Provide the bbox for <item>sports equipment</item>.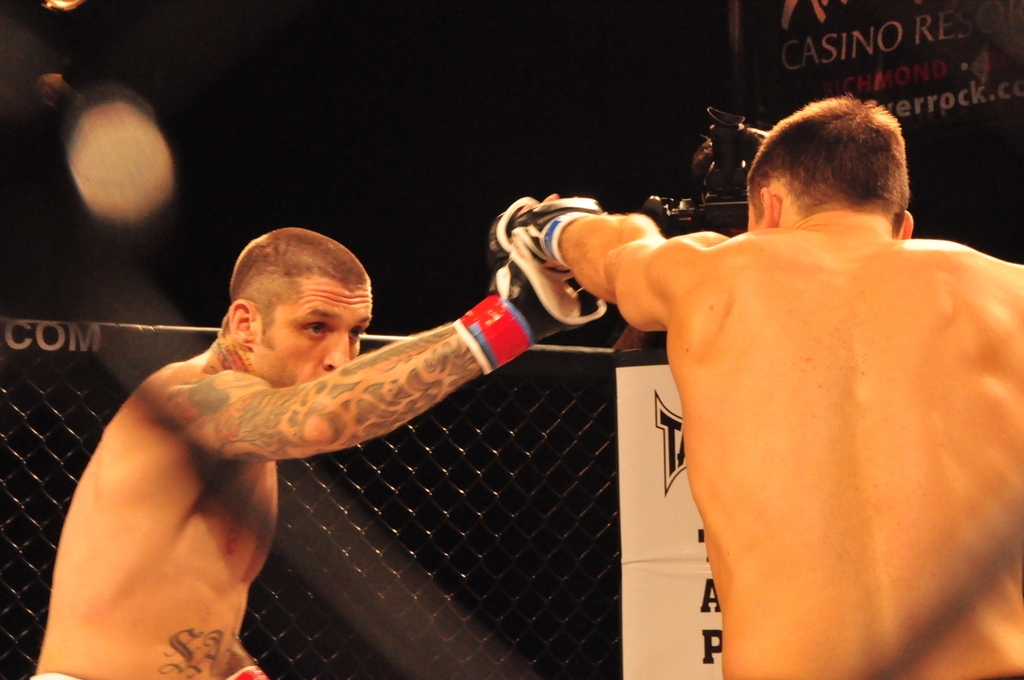
[444, 197, 612, 376].
